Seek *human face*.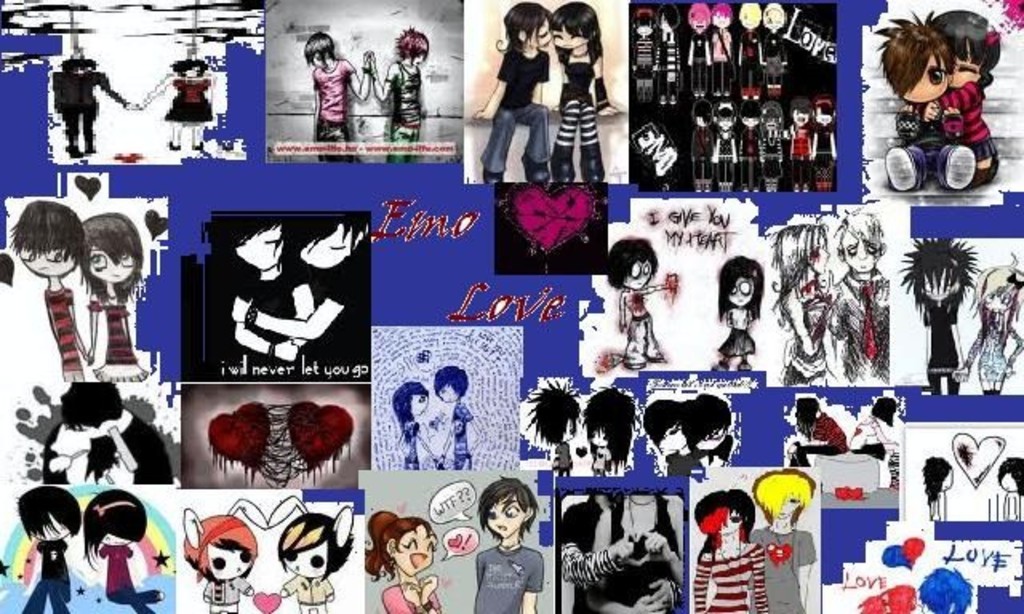
Rect(776, 499, 798, 516).
